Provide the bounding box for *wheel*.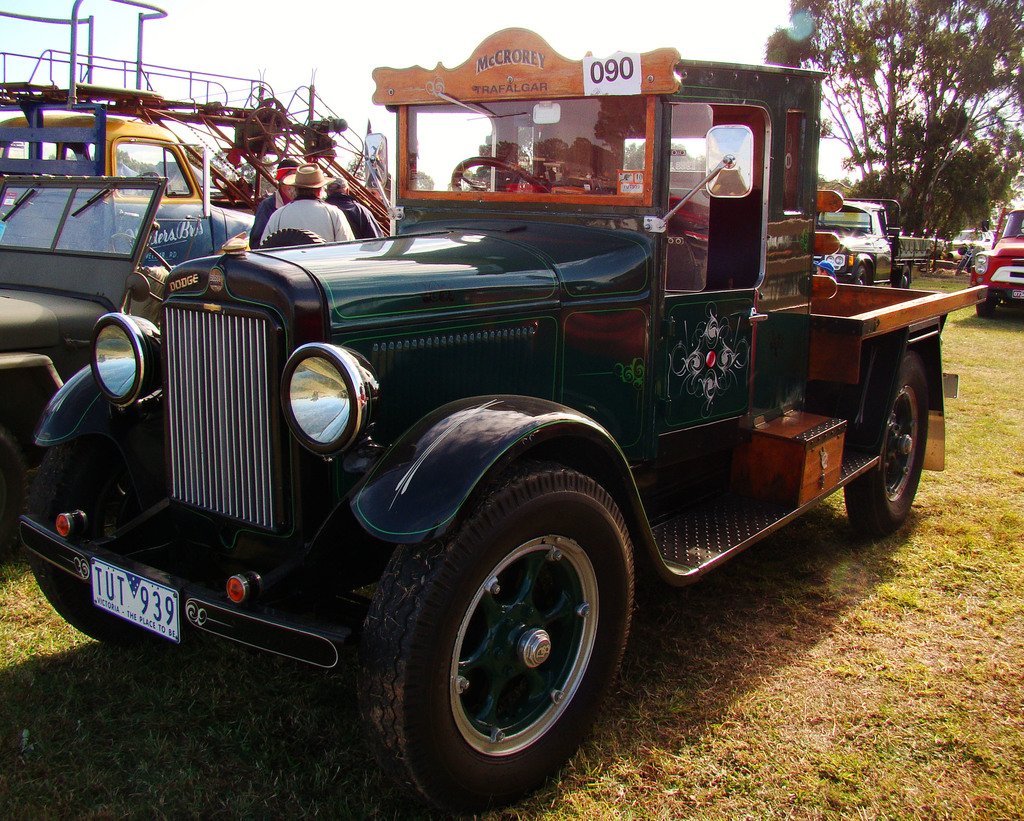
BBox(369, 440, 634, 783).
